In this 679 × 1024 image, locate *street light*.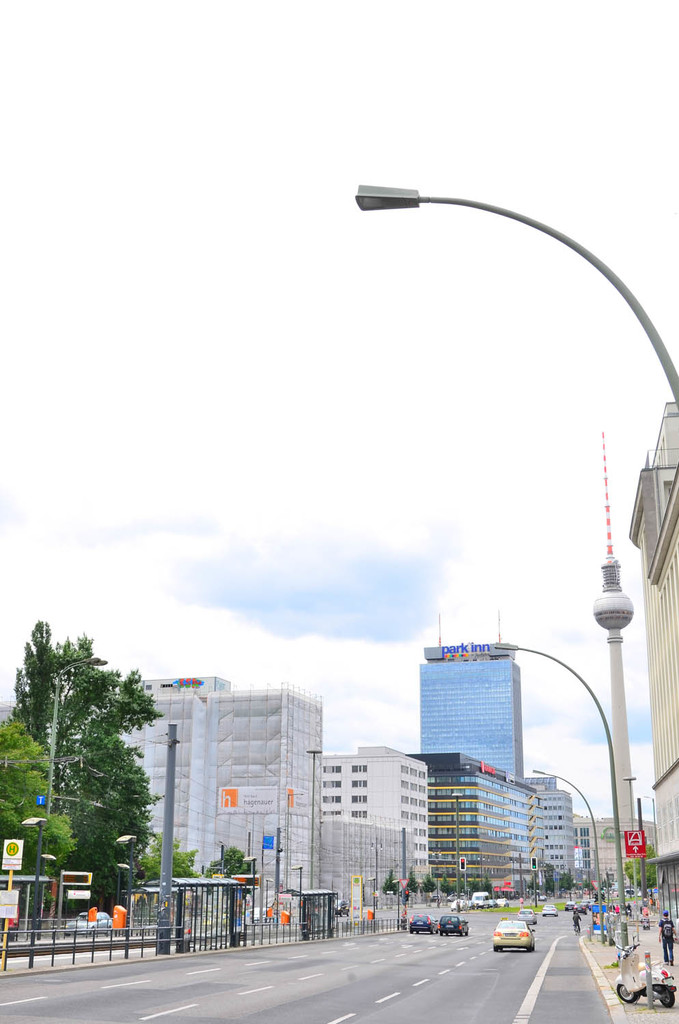
Bounding box: l=113, t=829, r=143, b=964.
